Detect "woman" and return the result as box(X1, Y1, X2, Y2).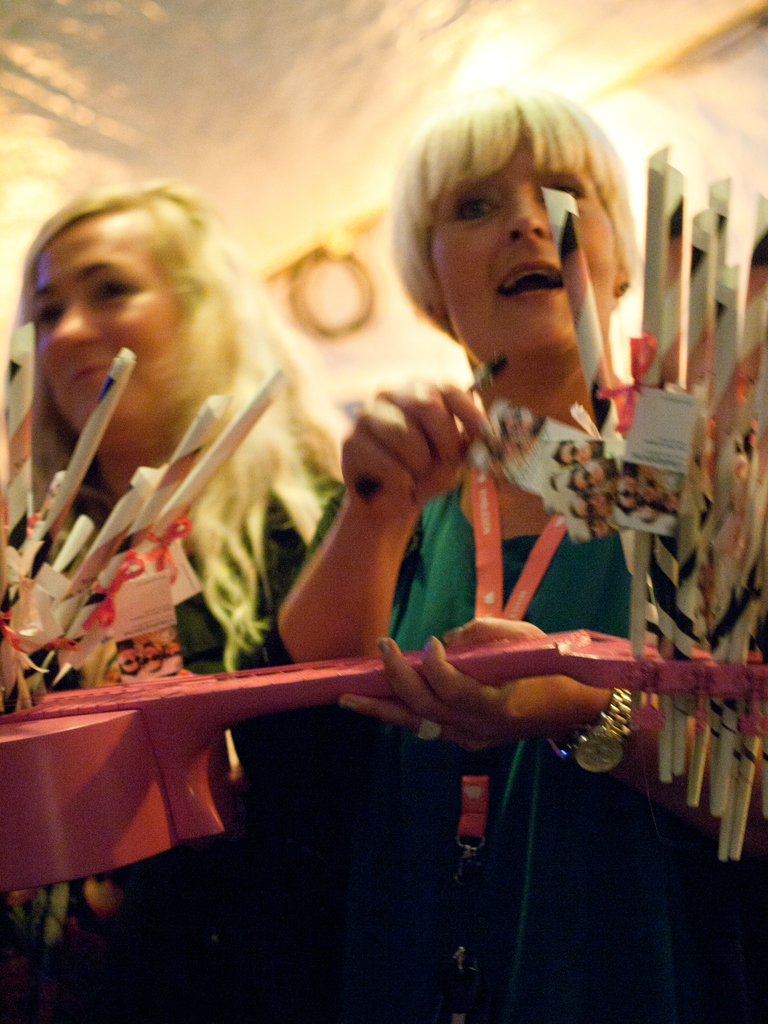
box(275, 83, 767, 1023).
